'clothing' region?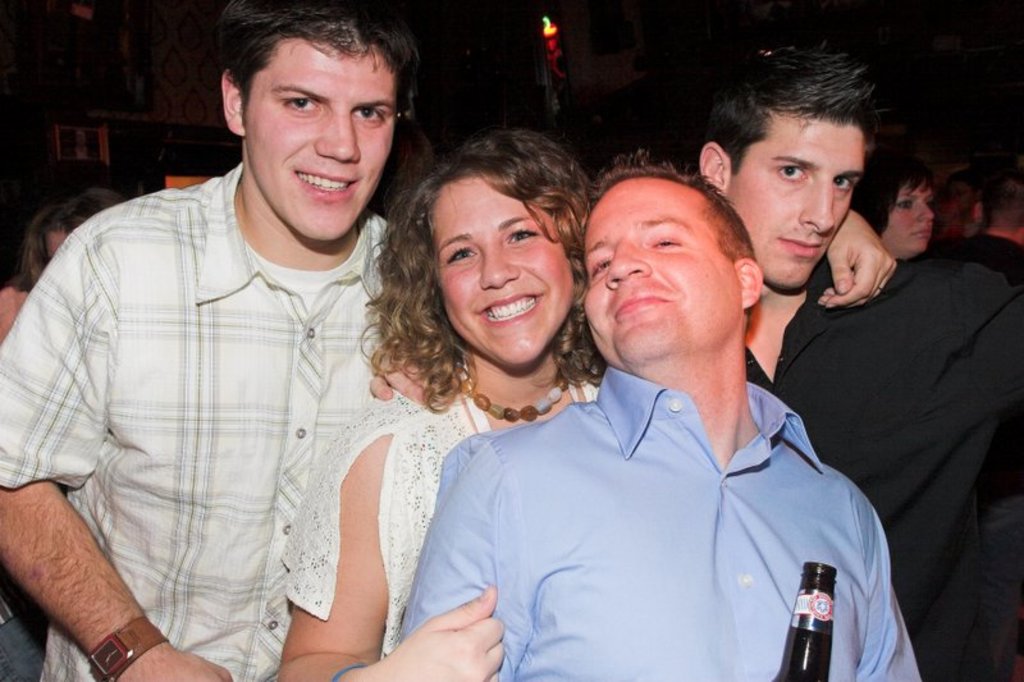
box(282, 361, 599, 656)
